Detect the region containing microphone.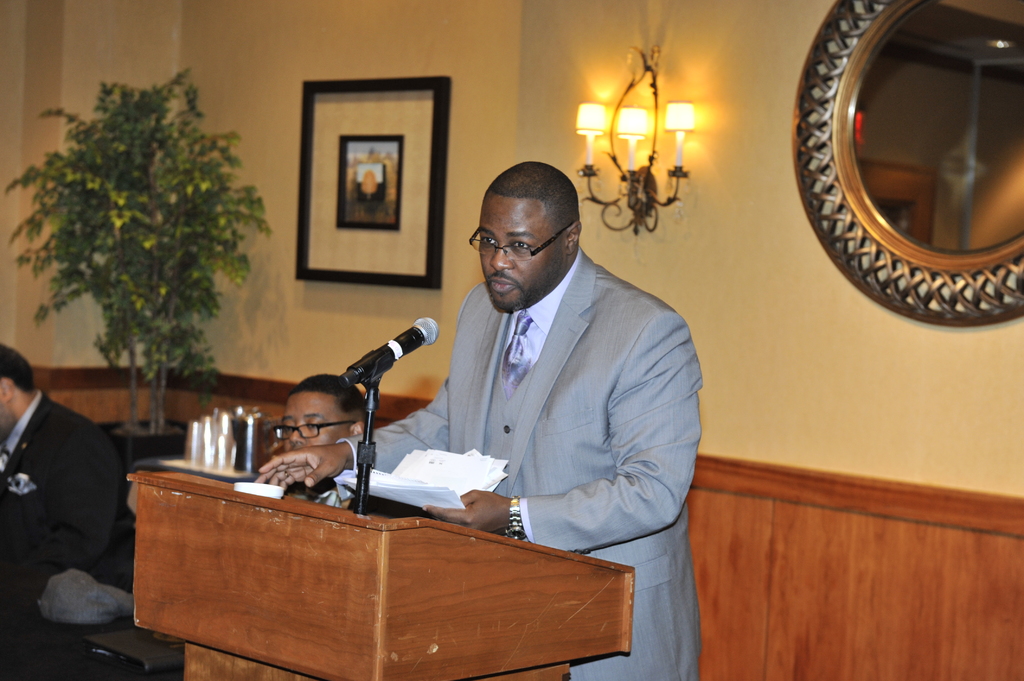
bbox=[312, 317, 431, 419].
